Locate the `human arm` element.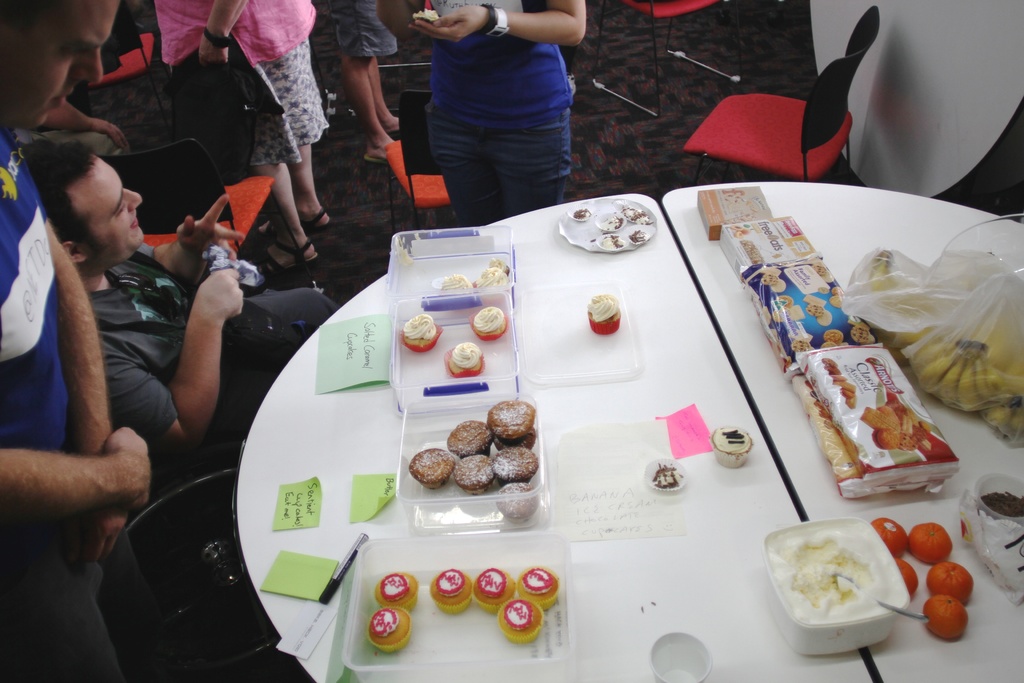
Element bbox: crop(155, 188, 250, 290).
